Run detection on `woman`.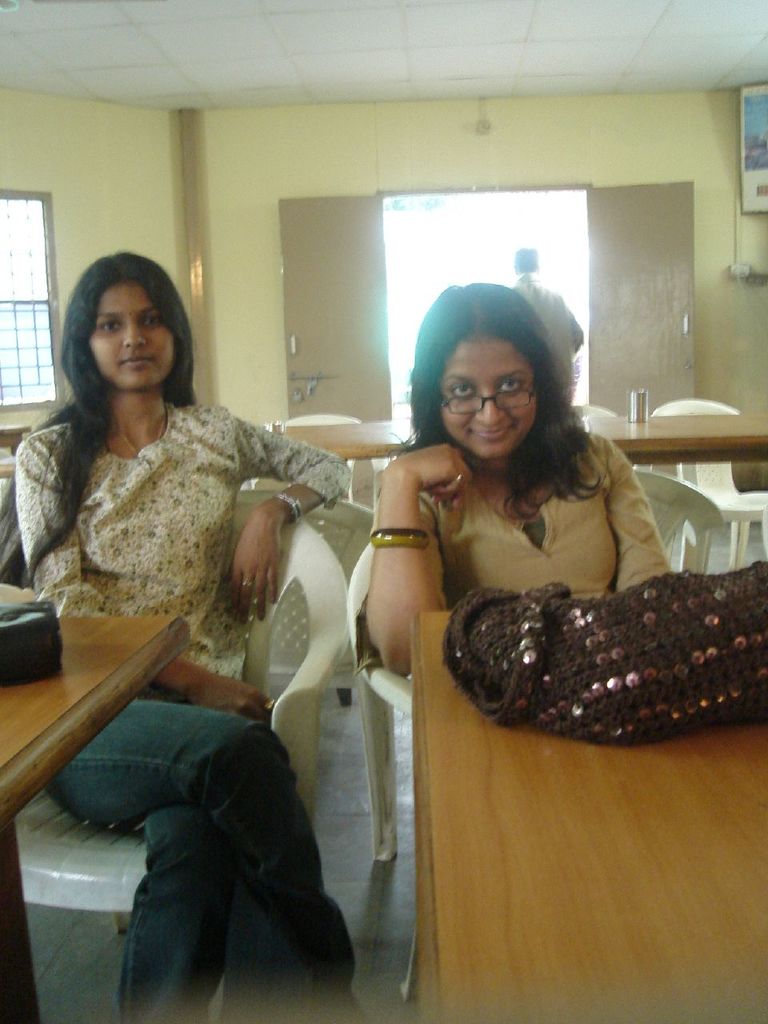
Result: Rect(344, 290, 697, 695).
